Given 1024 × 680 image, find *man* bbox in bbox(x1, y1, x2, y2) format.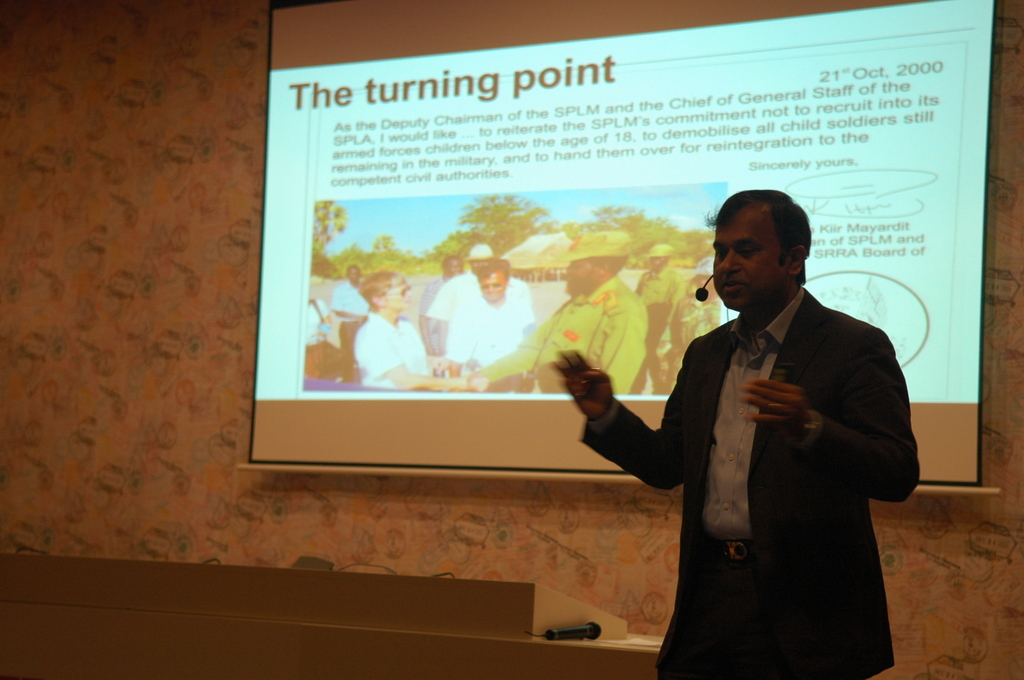
bbox(416, 250, 467, 355).
